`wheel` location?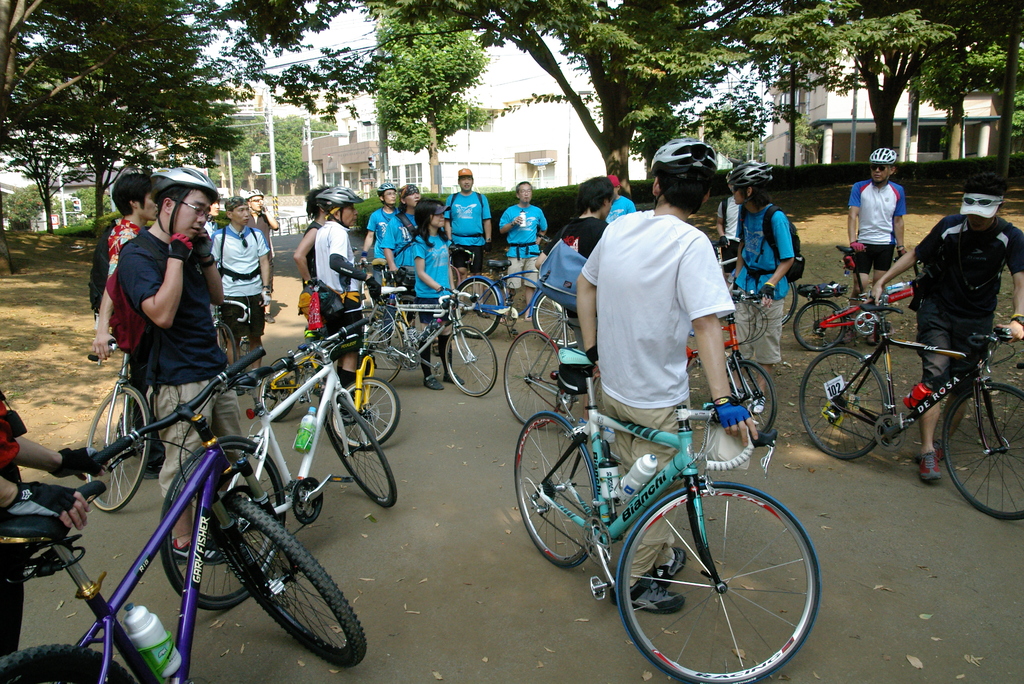
detection(516, 411, 600, 570)
